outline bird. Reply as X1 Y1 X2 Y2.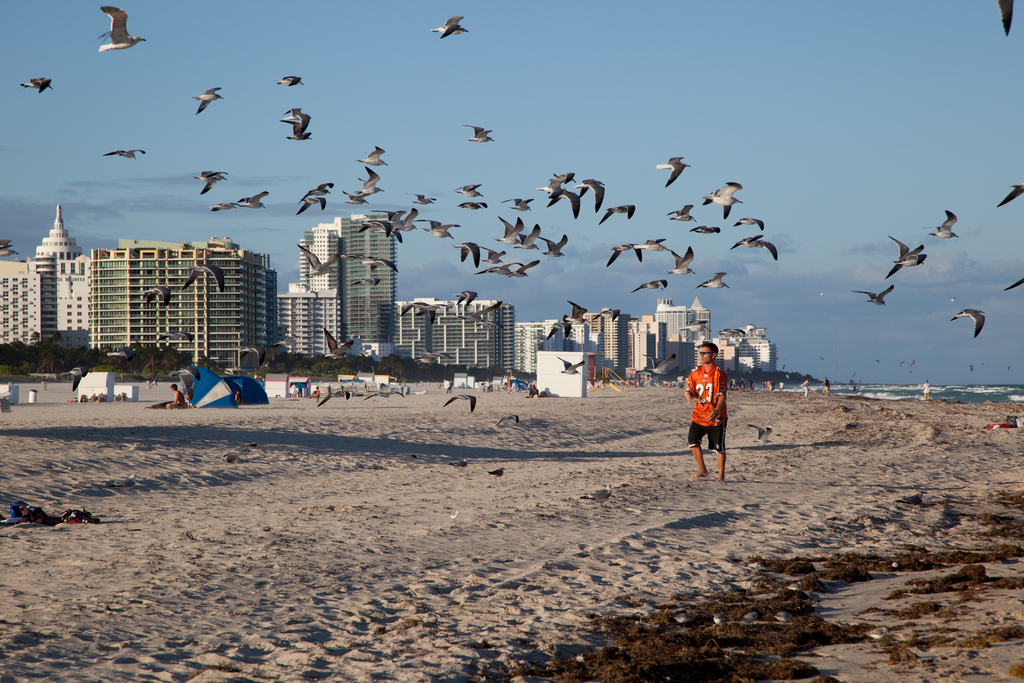
698 179 743 224.
